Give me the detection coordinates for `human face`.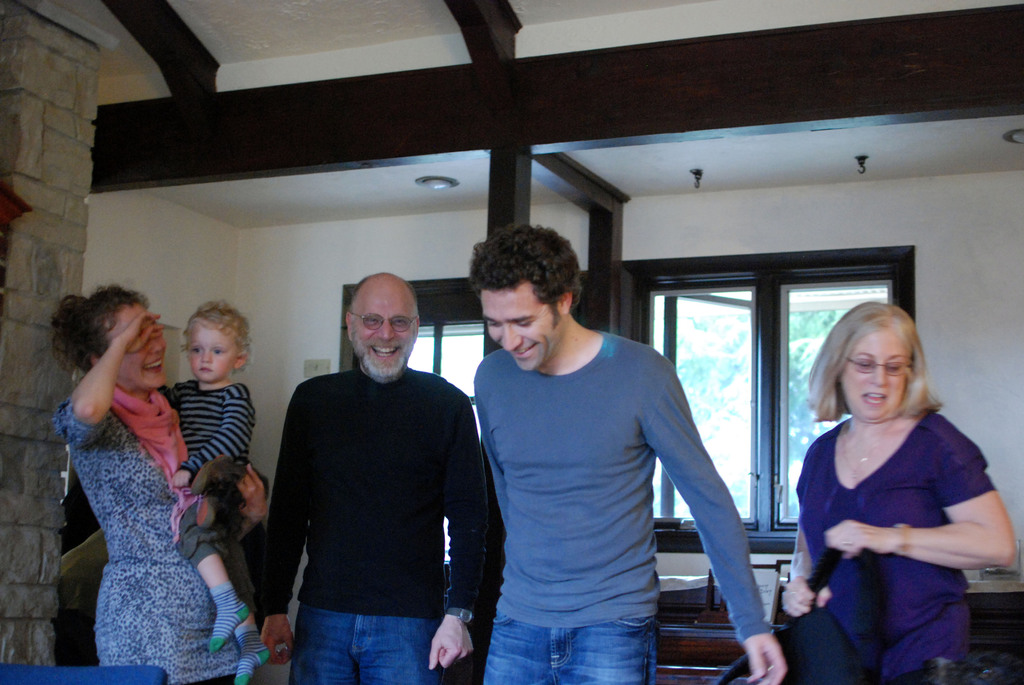
bbox(350, 286, 416, 379).
